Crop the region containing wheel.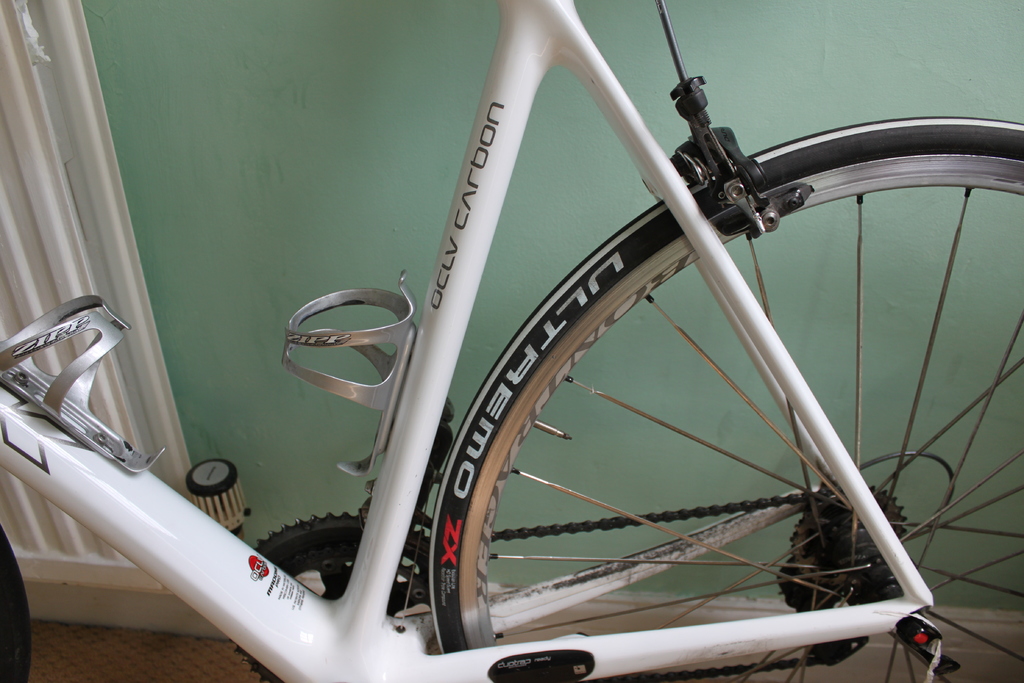
Crop region: <box>426,118,1023,682</box>.
